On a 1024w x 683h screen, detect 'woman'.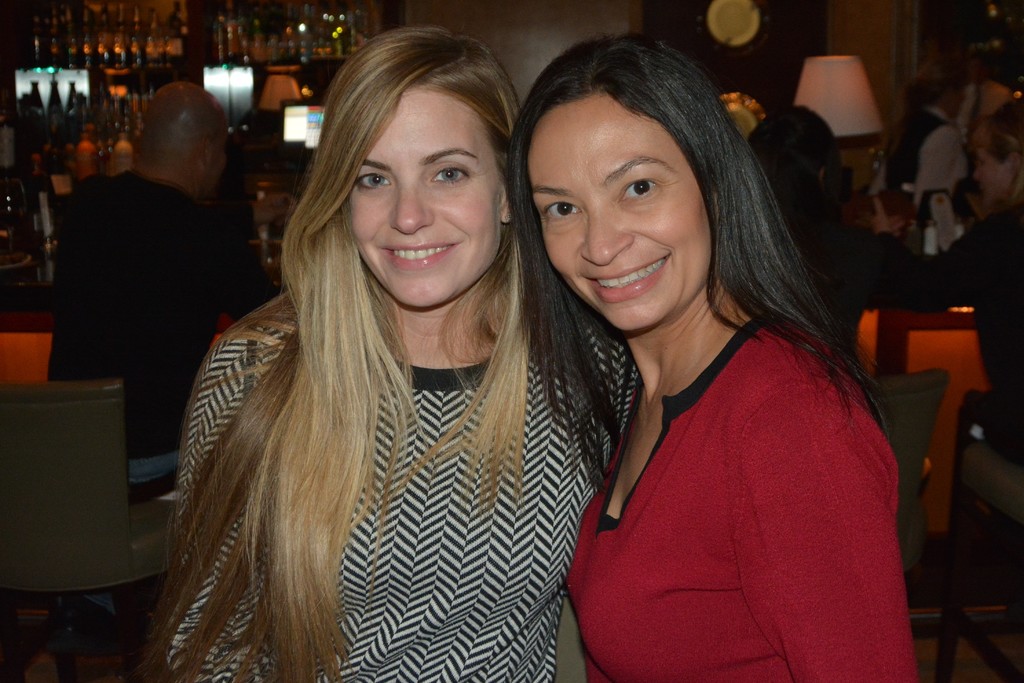
region(511, 34, 928, 682).
